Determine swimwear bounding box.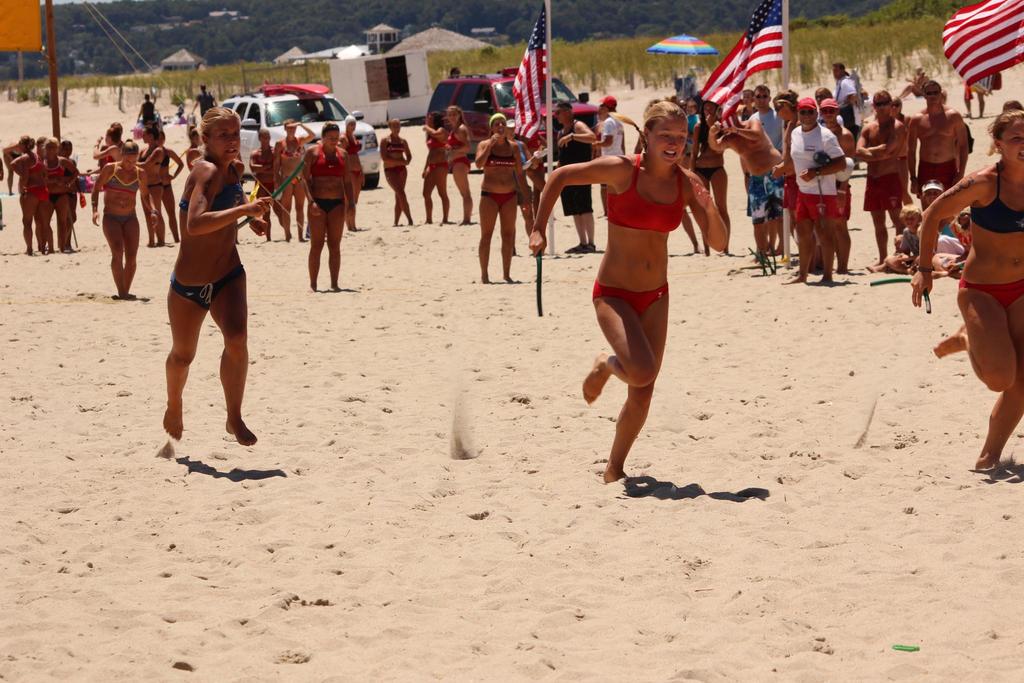
Determined: 41 159 72 180.
